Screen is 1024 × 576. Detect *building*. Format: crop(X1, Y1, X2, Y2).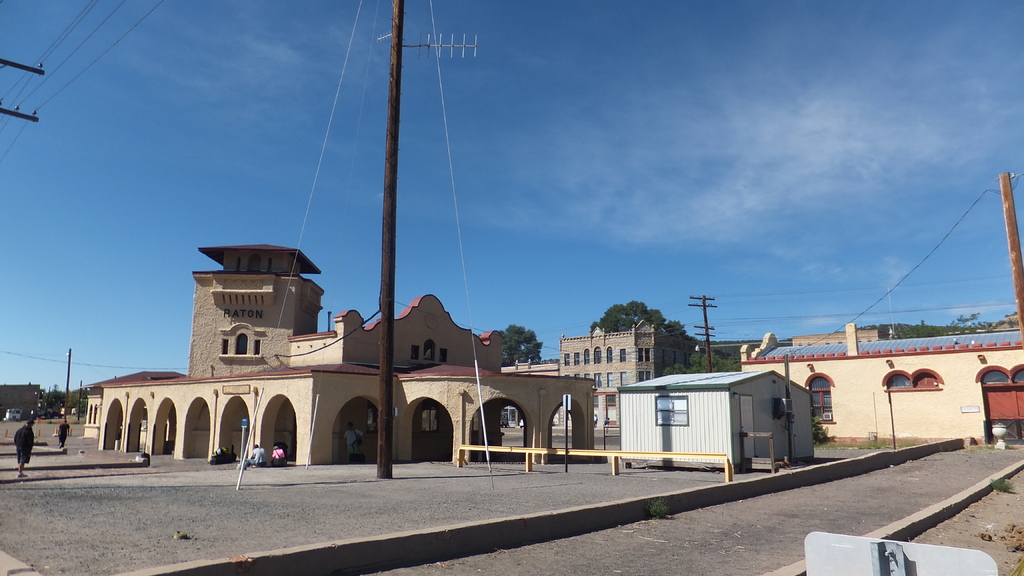
crop(42, 237, 612, 467).
